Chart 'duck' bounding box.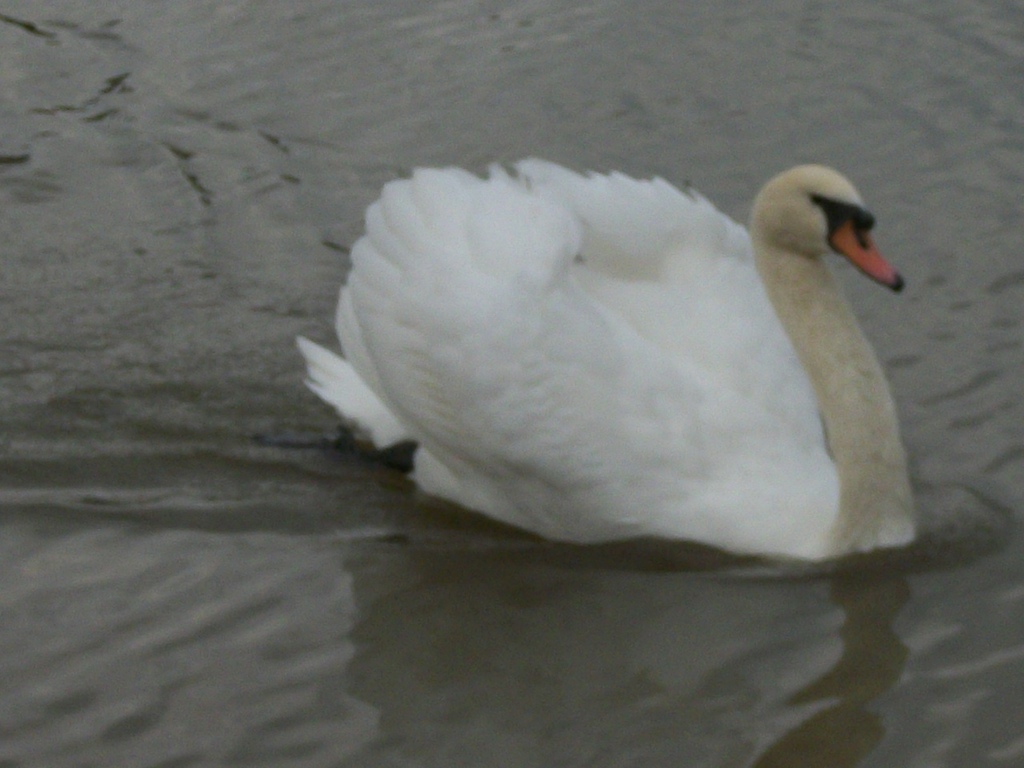
Charted: 273, 146, 967, 560.
